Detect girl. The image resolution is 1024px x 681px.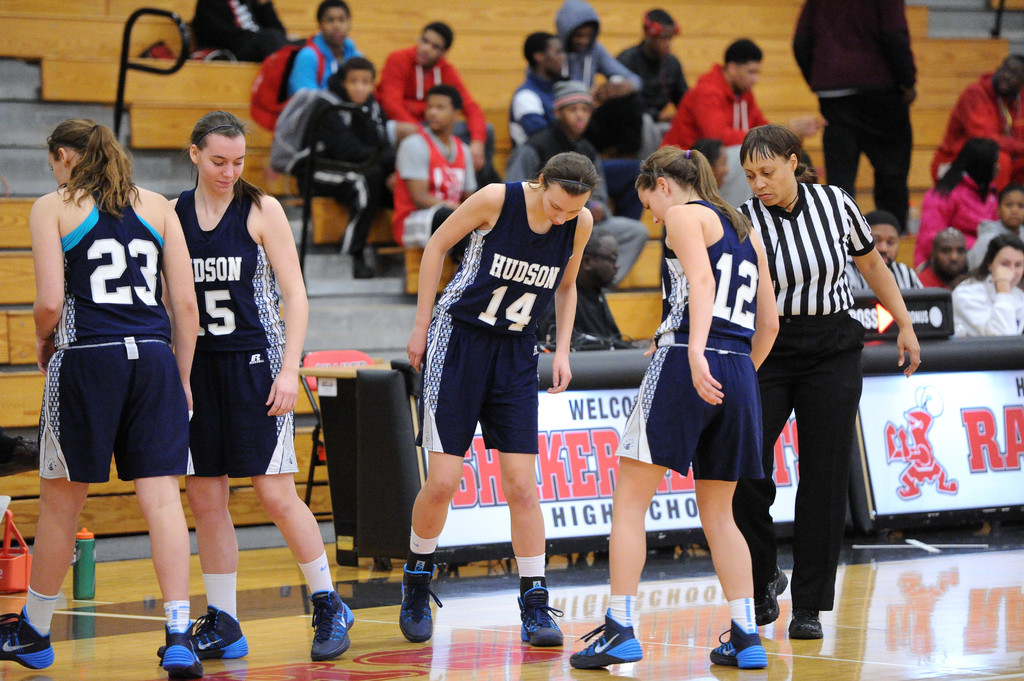
x1=396 y1=149 x2=595 y2=645.
